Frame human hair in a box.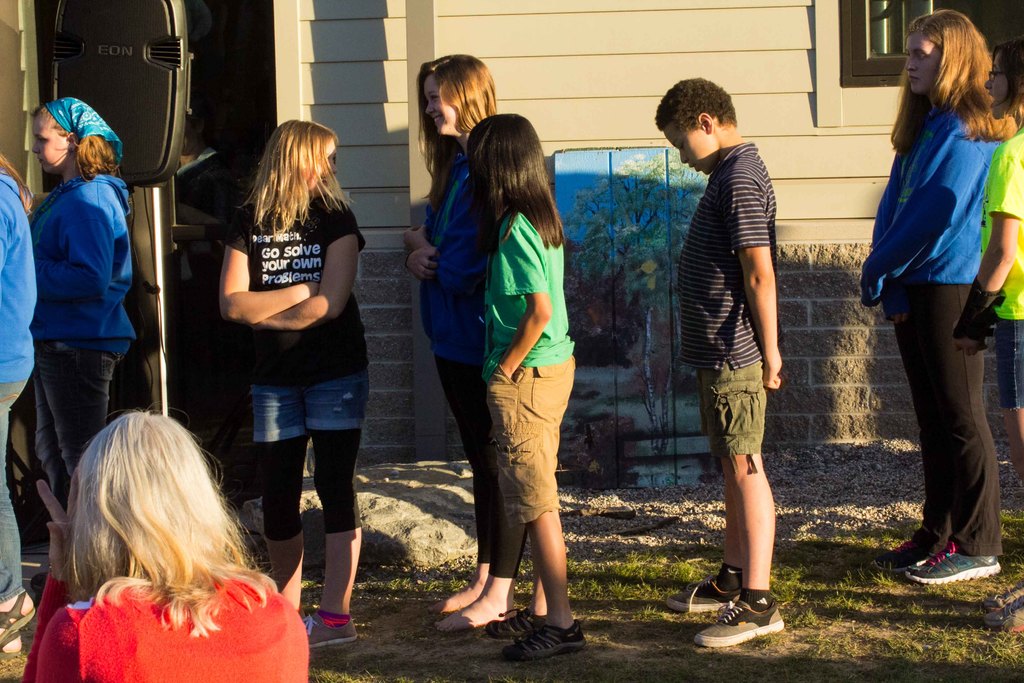
box(887, 8, 1014, 154).
